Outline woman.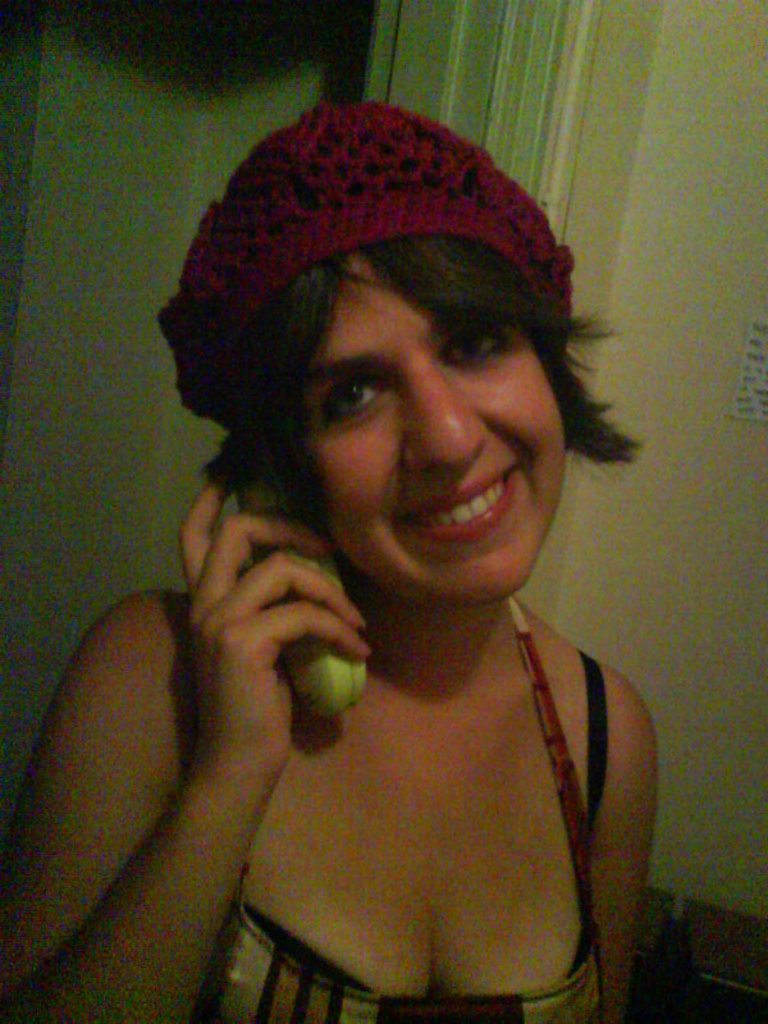
Outline: 73 102 696 1023.
